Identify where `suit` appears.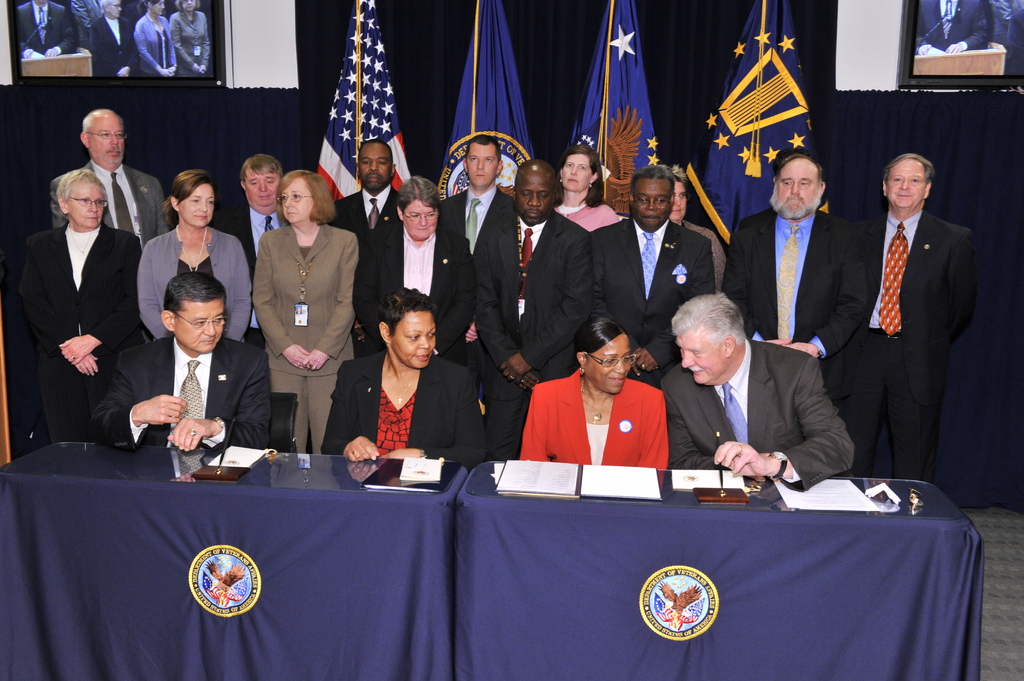
Appears at {"left": 76, "top": 0, "right": 107, "bottom": 46}.
